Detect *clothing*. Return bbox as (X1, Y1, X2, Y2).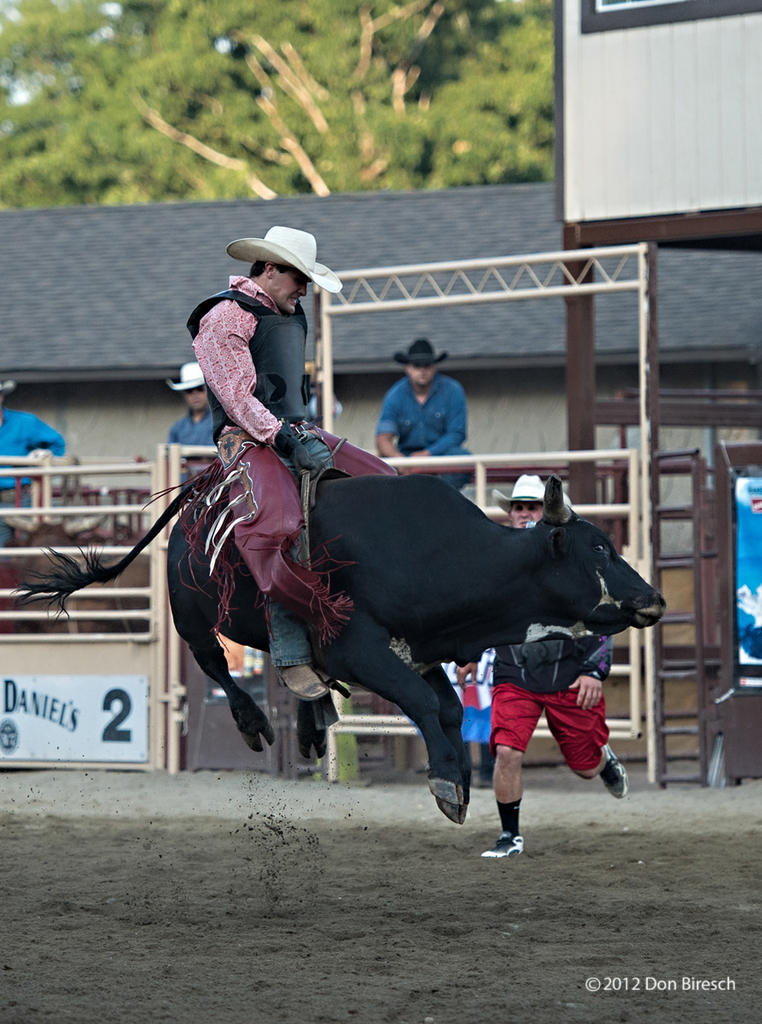
(172, 271, 316, 491).
